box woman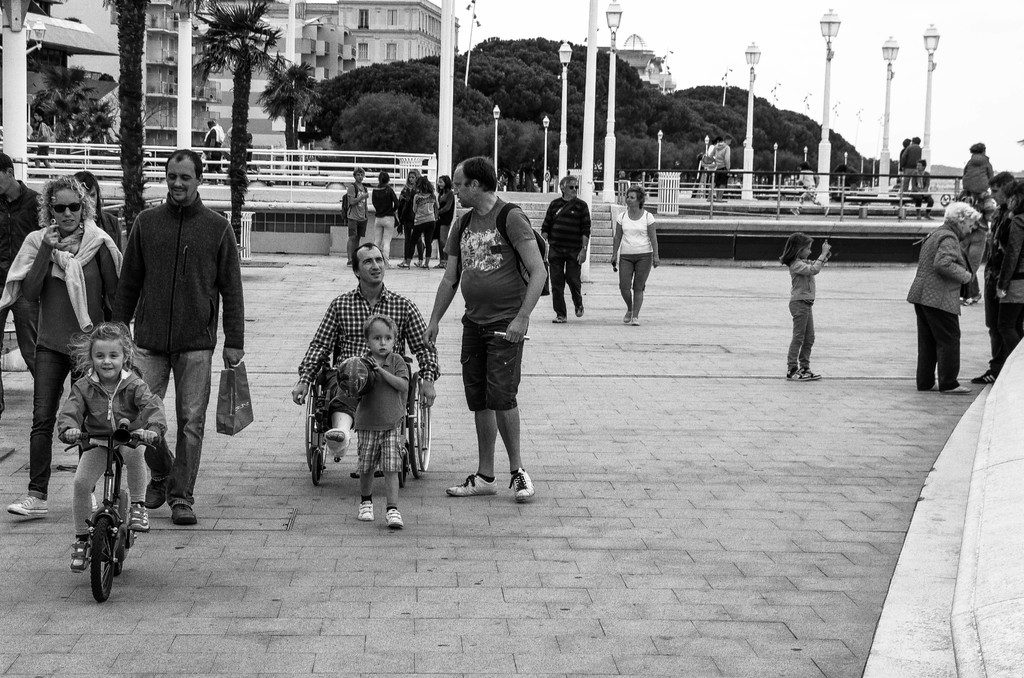
locate(961, 140, 995, 199)
